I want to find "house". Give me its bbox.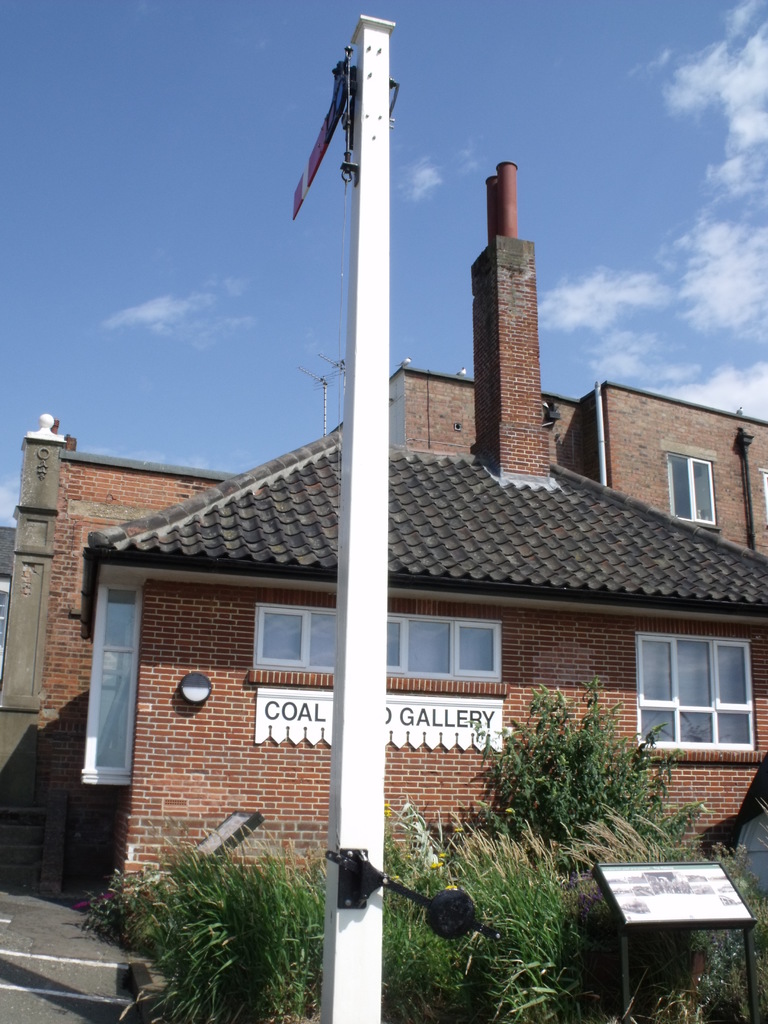
<bbox>0, 364, 193, 862</bbox>.
